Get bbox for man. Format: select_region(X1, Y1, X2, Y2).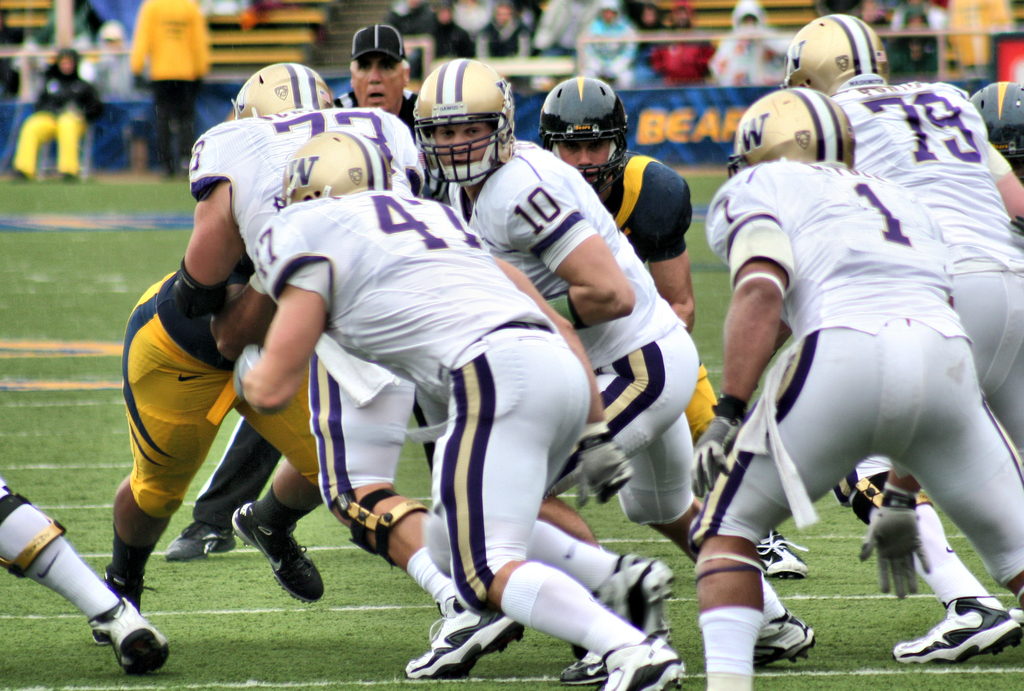
select_region(332, 24, 453, 207).
